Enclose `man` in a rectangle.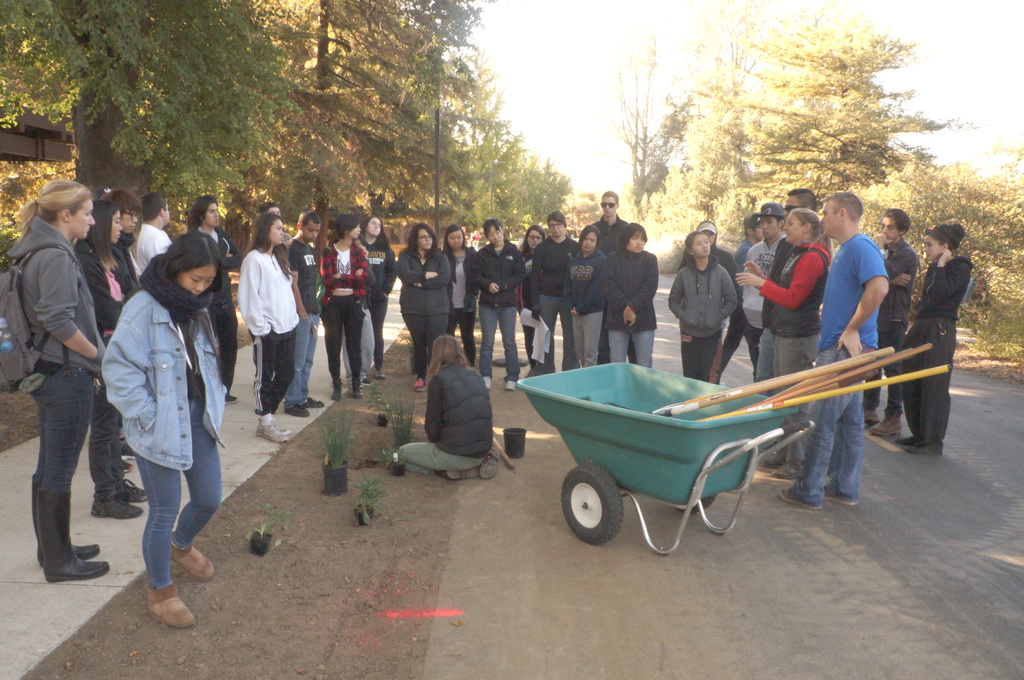
[x1=131, y1=190, x2=170, y2=266].
